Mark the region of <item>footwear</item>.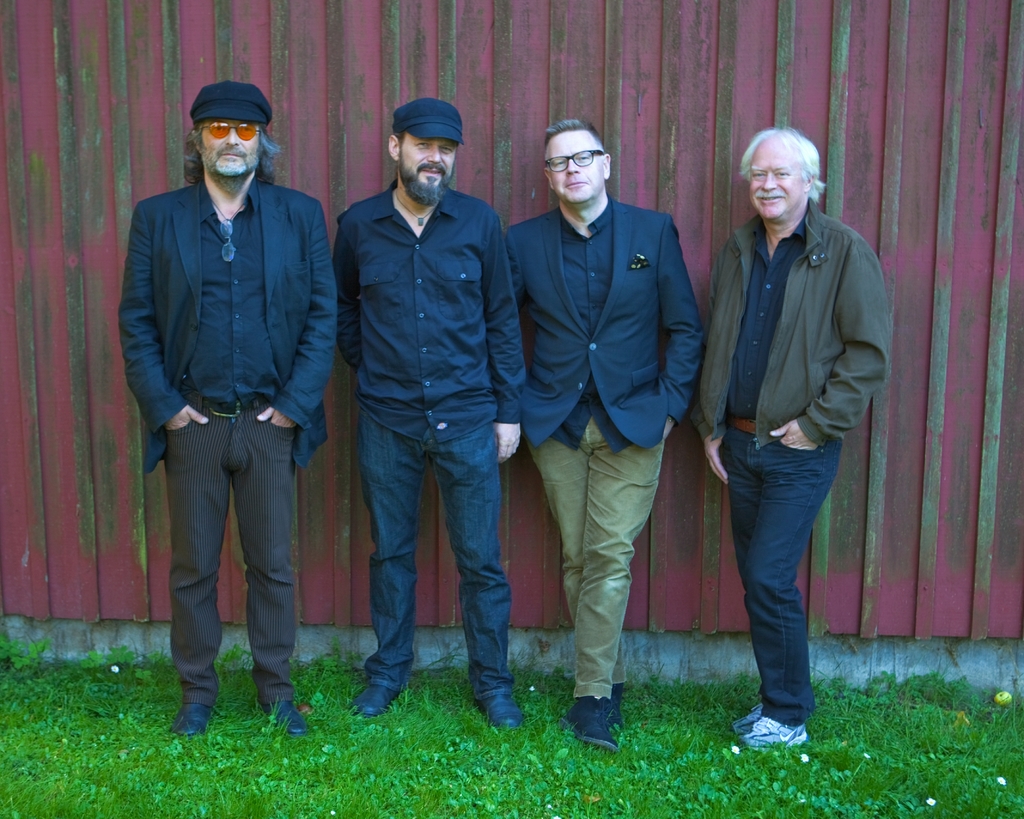
Region: 742:715:808:748.
